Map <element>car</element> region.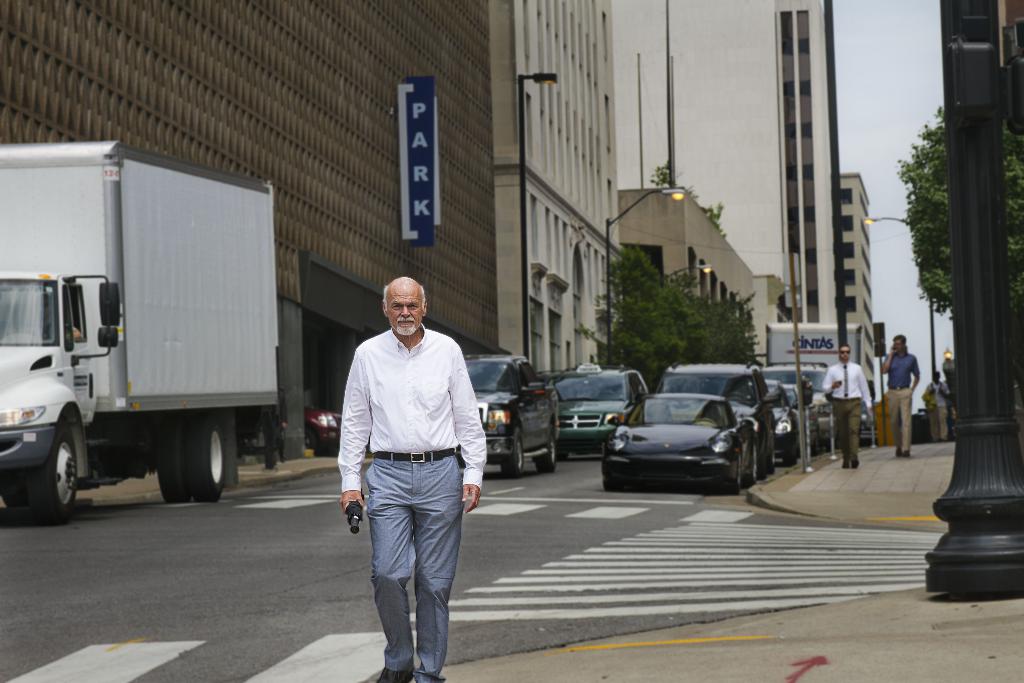
Mapped to bbox=[547, 365, 650, 463].
